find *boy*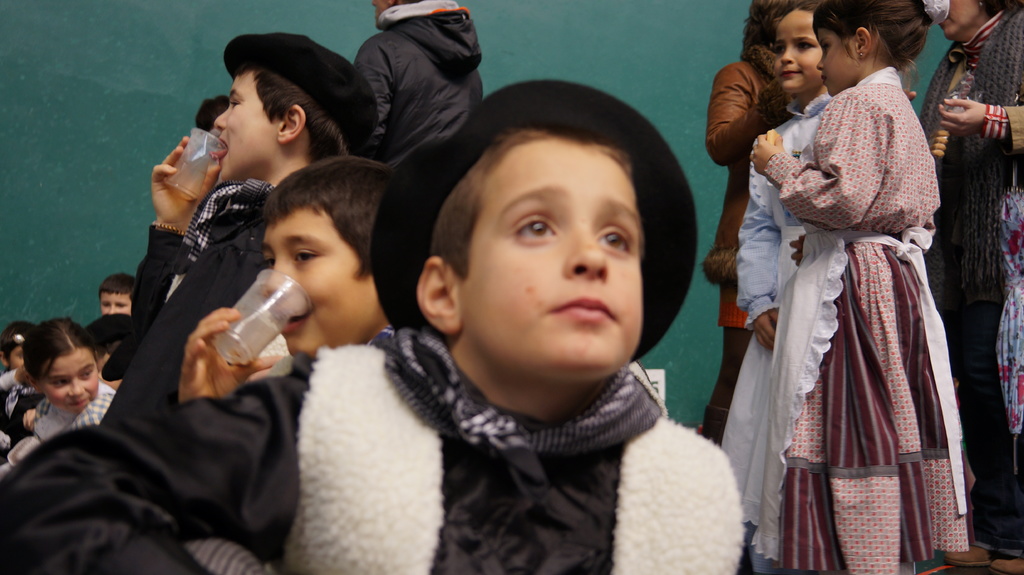
box=[176, 155, 394, 399]
